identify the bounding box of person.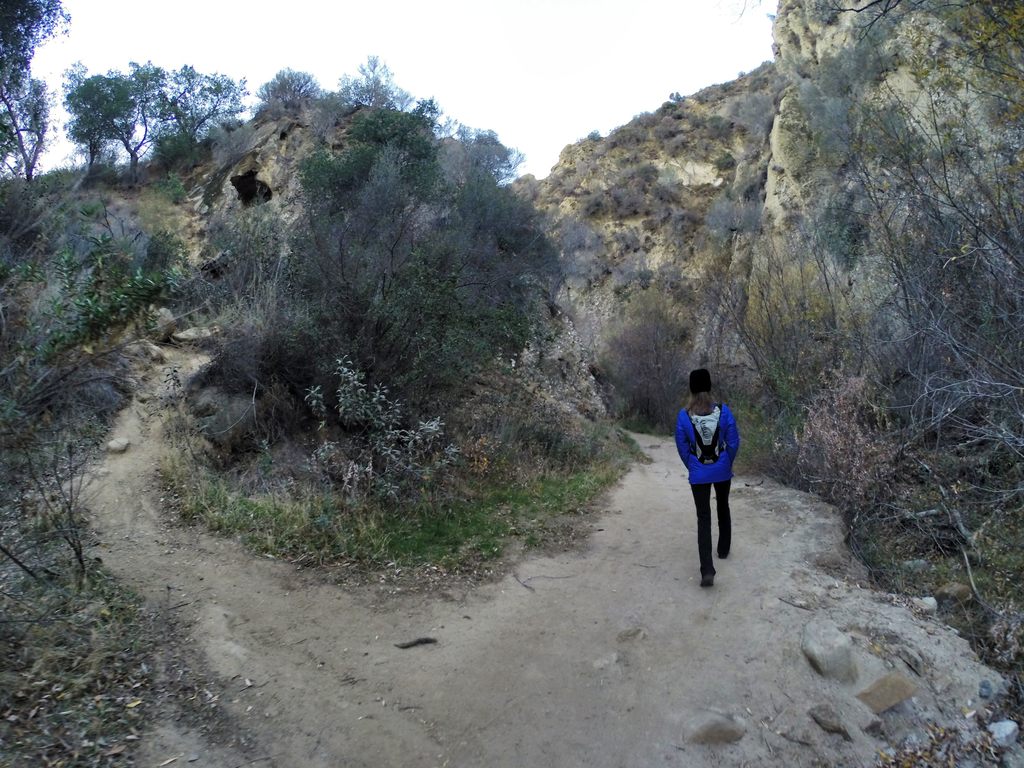
673:367:743:591.
